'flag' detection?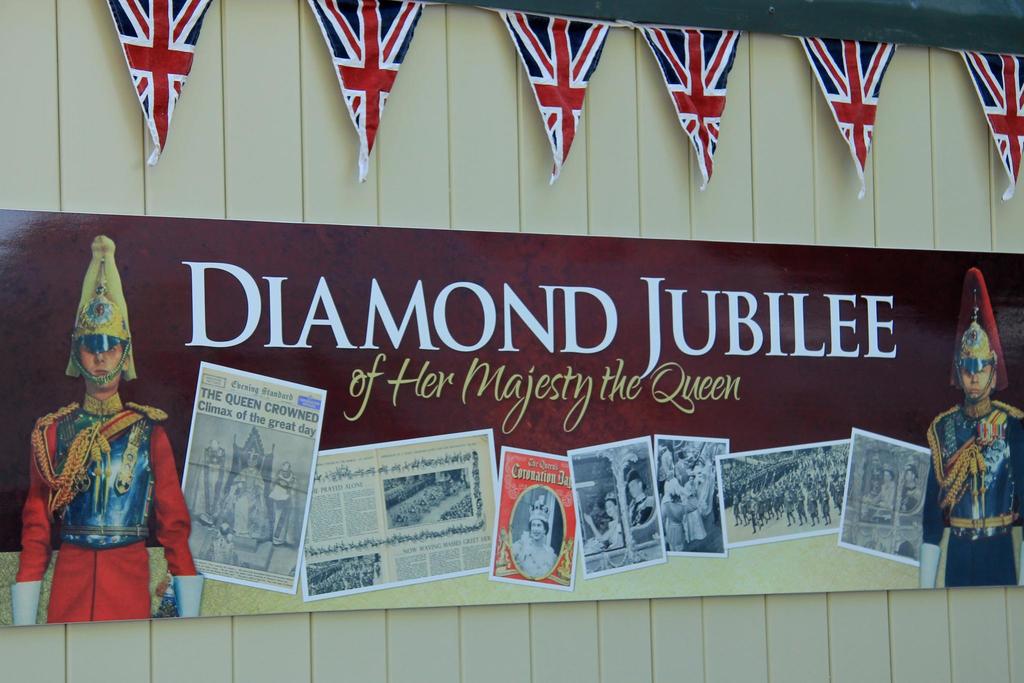
<bbox>106, 0, 211, 163</bbox>
